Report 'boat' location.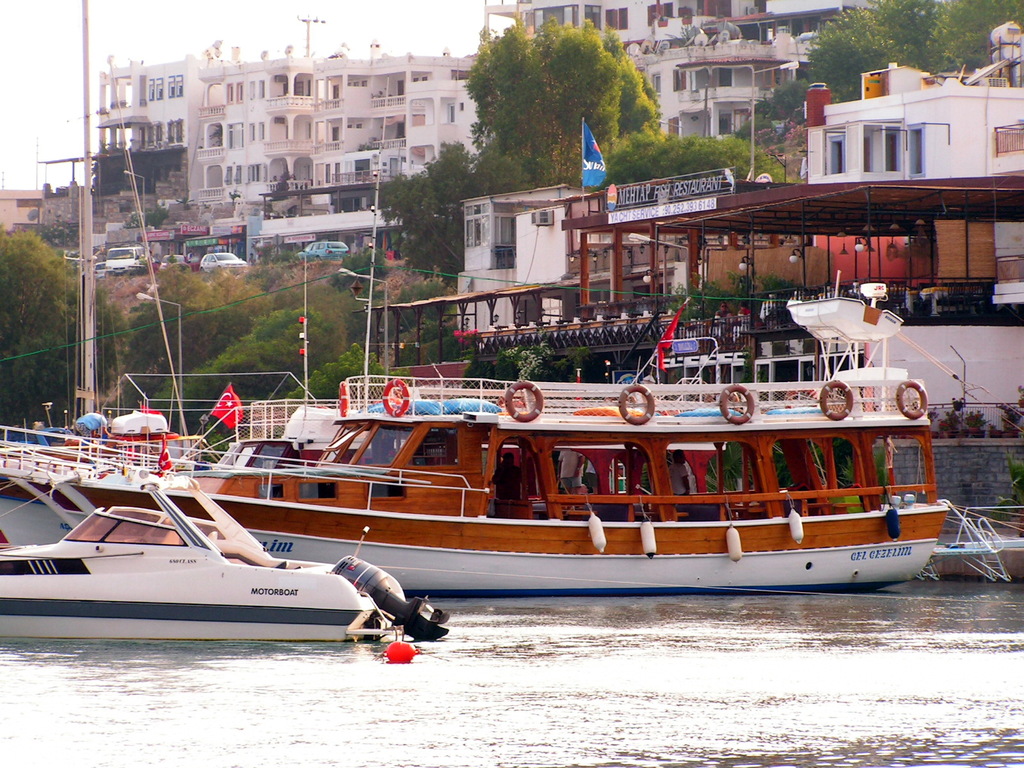
Report: bbox(0, 475, 412, 652).
